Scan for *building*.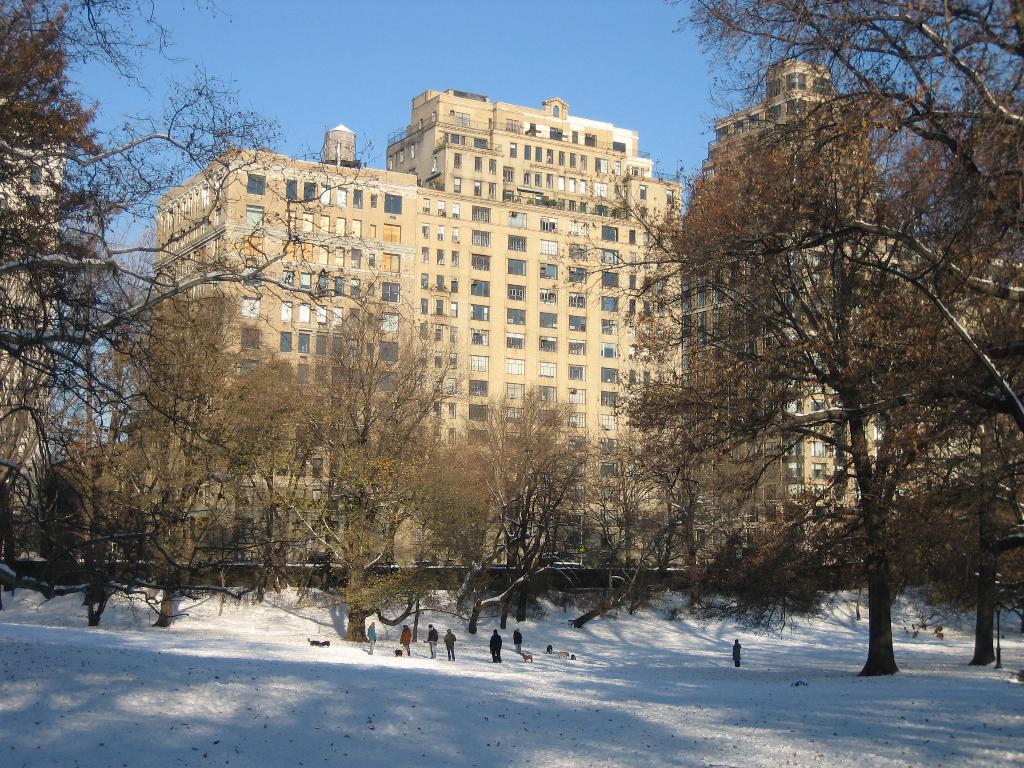
Scan result: 687:60:1023:563.
